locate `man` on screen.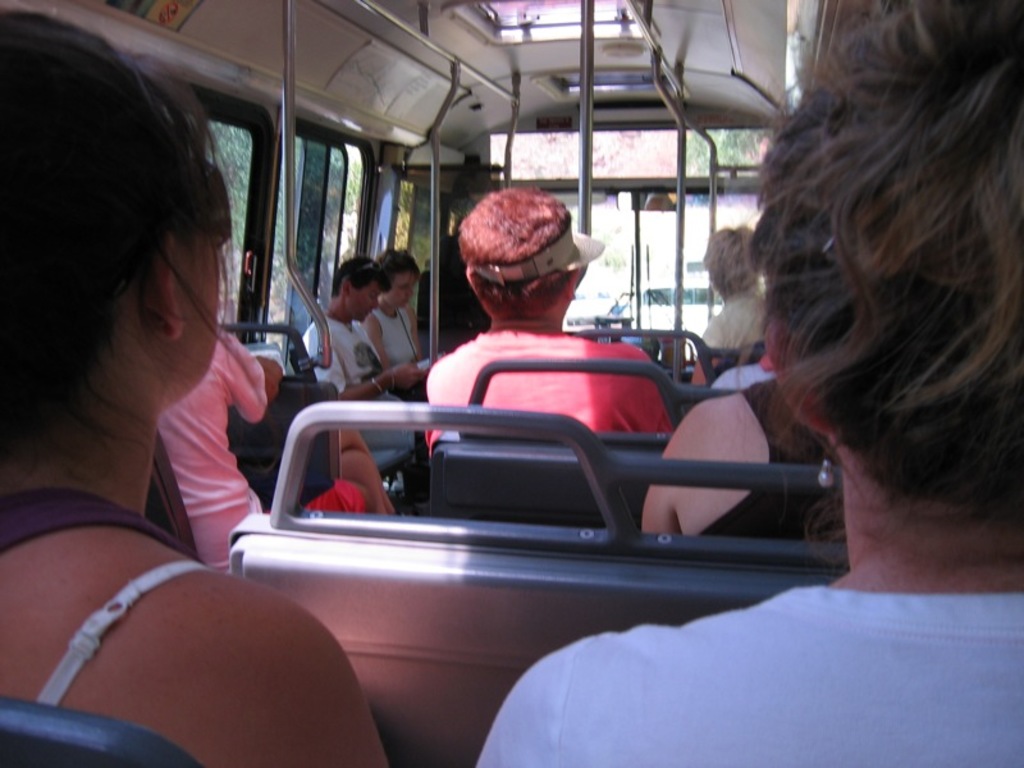
On screen at [left=307, top=253, right=419, bottom=371].
